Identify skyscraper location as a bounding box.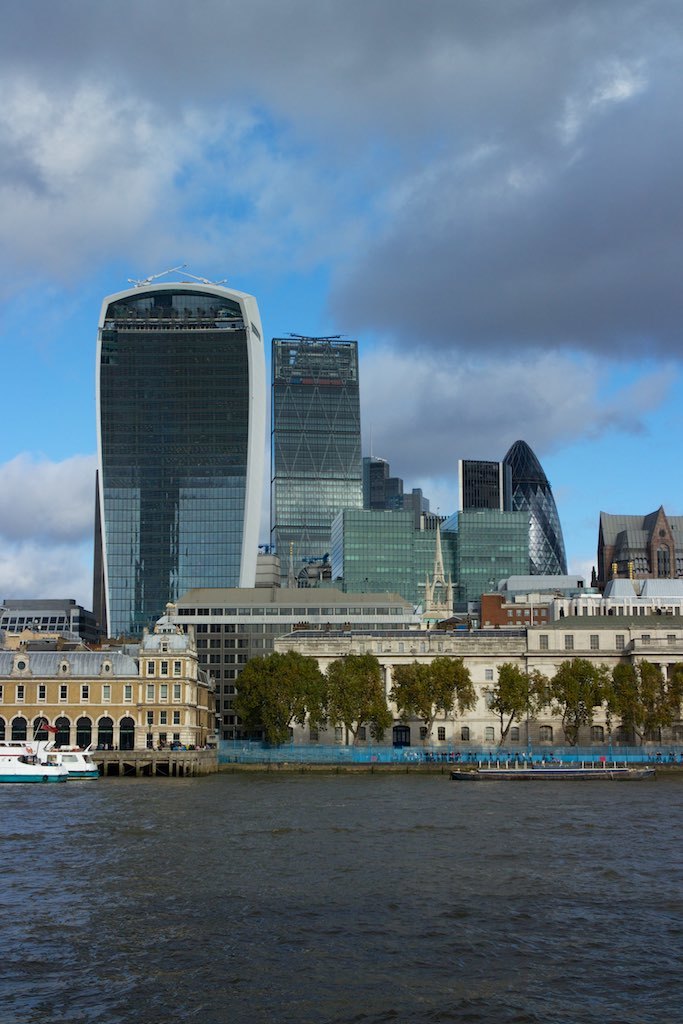
detection(256, 329, 349, 588).
